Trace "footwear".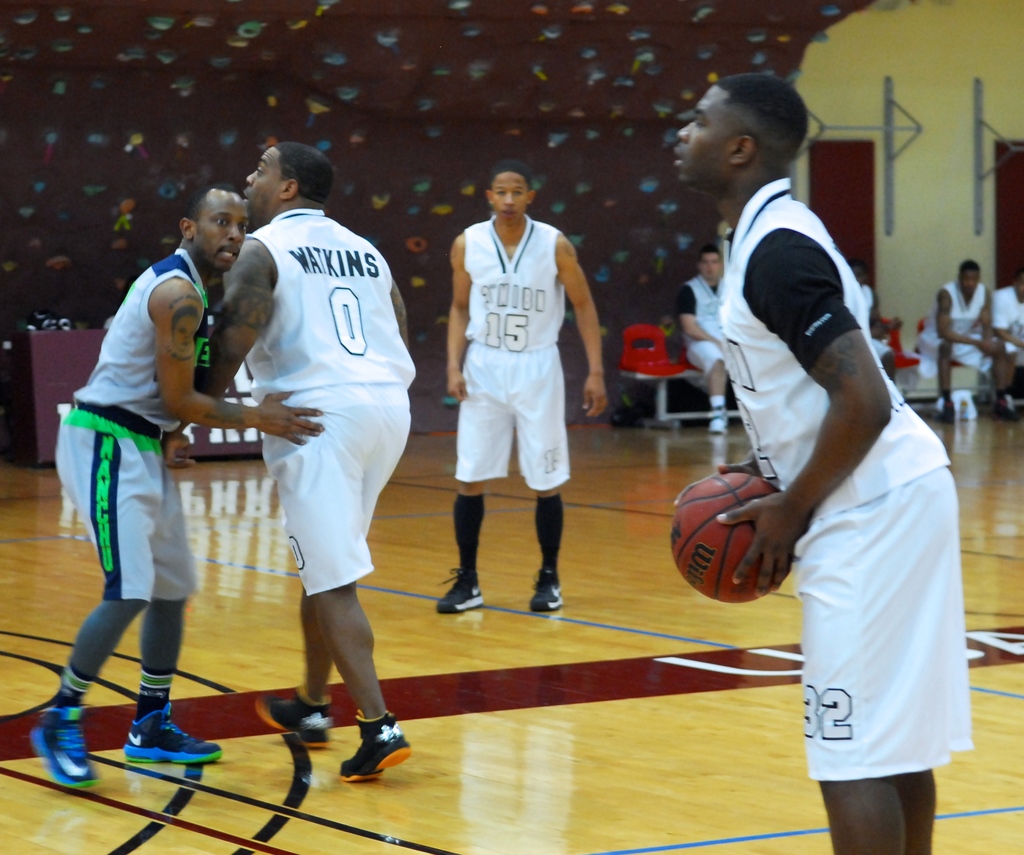
Traced to x1=122, y1=701, x2=225, y2=765.
